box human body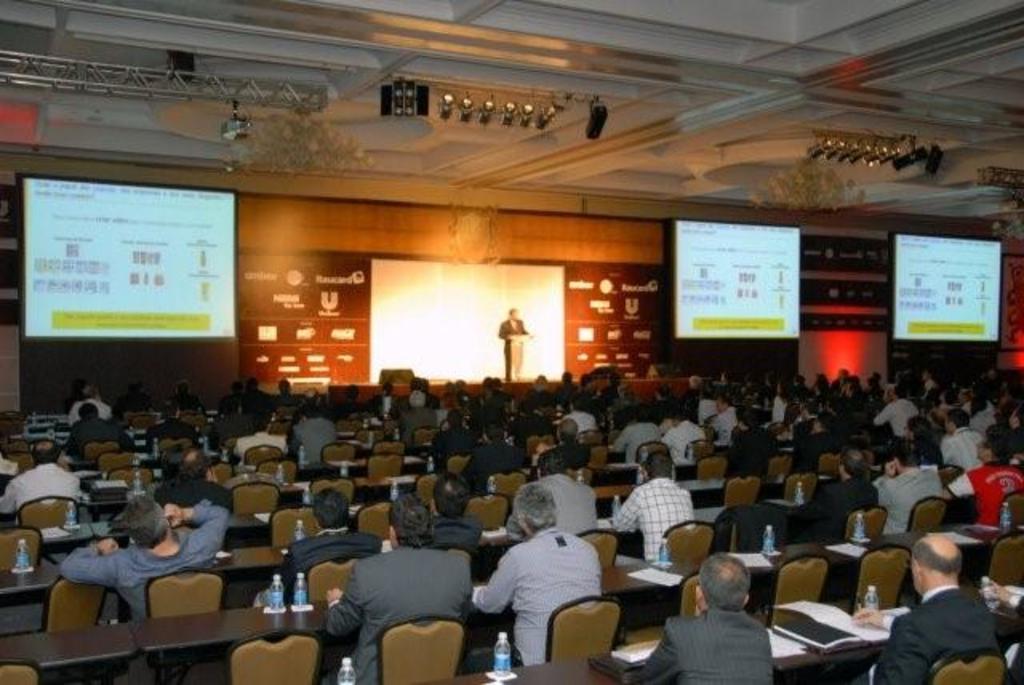
bbox=[218, 381, 238, 413]
